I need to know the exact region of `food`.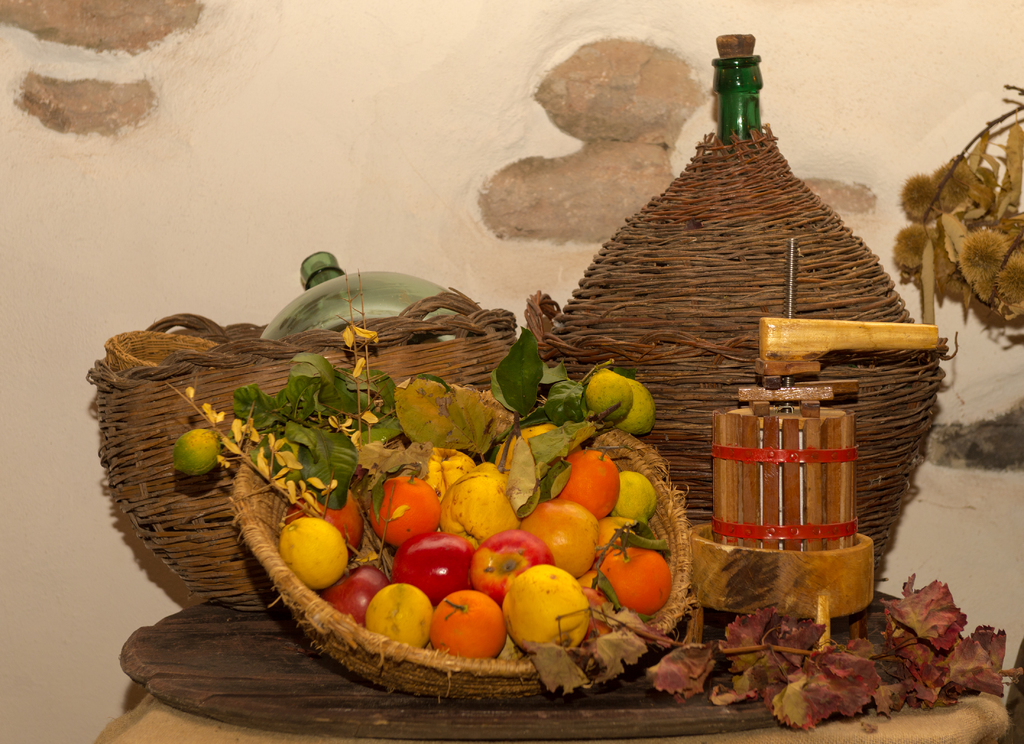
Region: BBox(611, 370, 656, 442).
